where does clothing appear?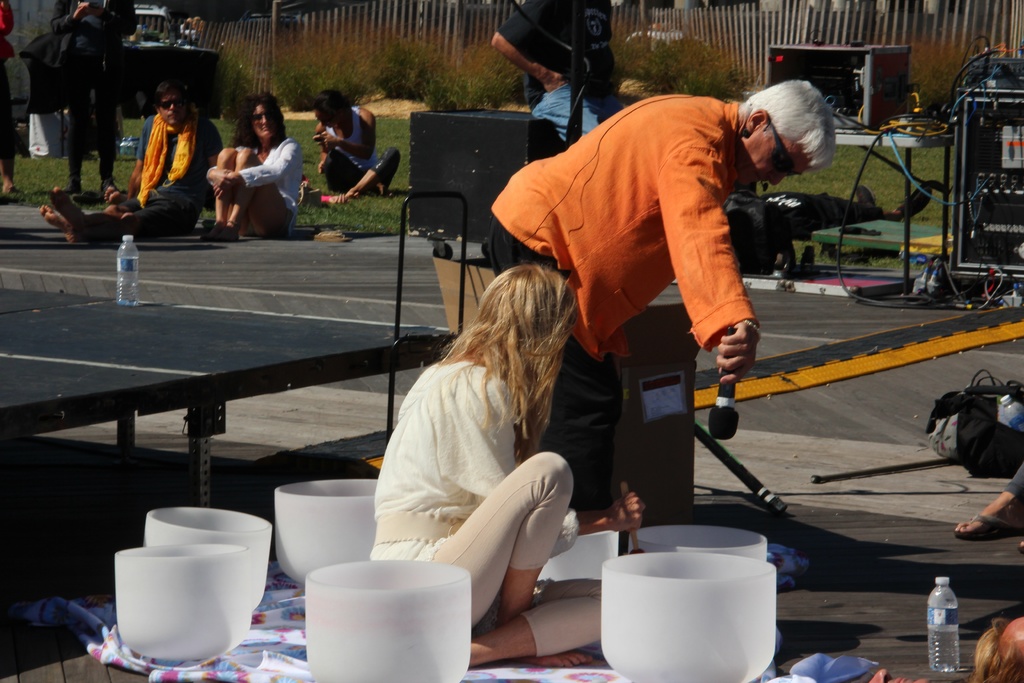
Appears at [42,114,230,226].
